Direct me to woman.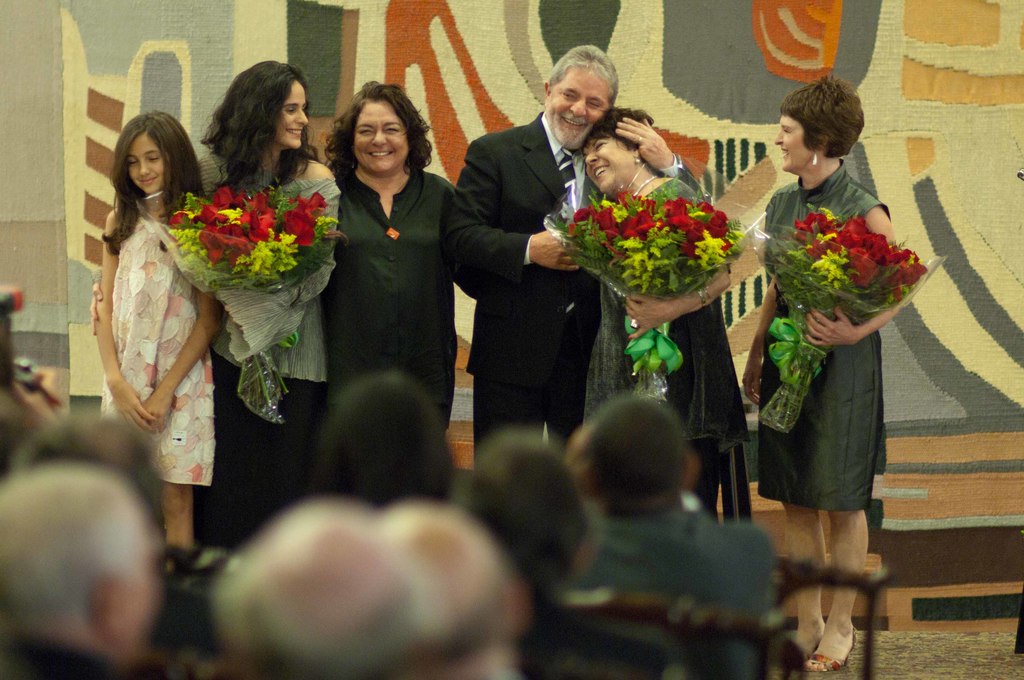
Direction: 189,58,340,547.
